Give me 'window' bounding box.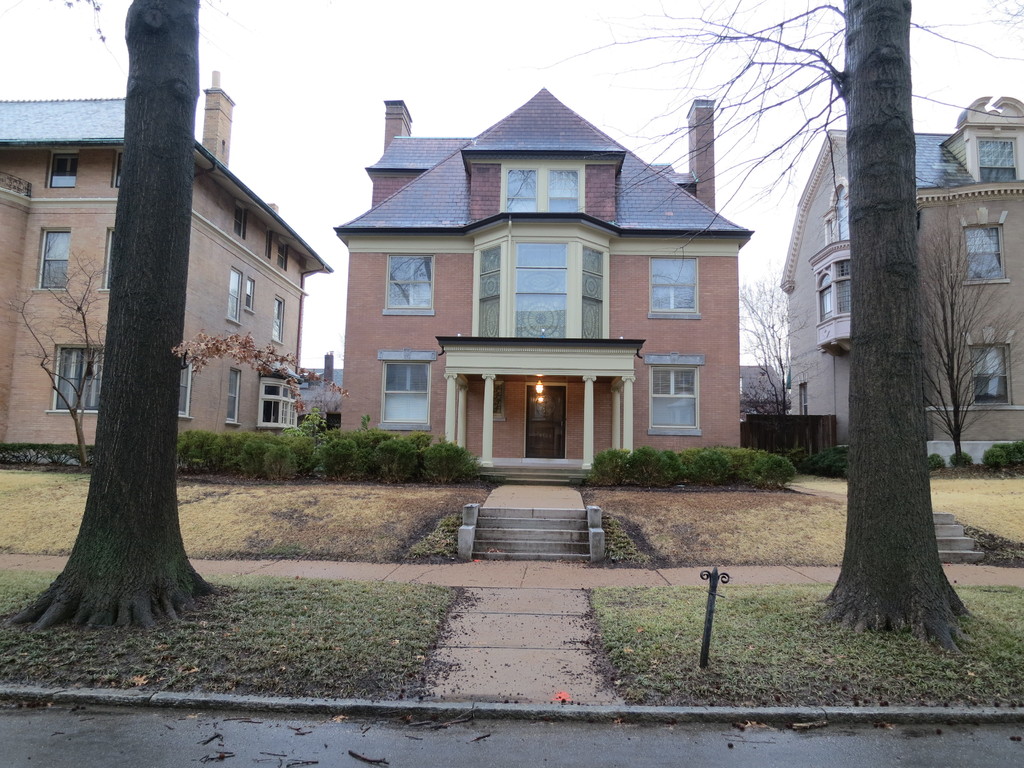
box(379, 359, 432, 431).
